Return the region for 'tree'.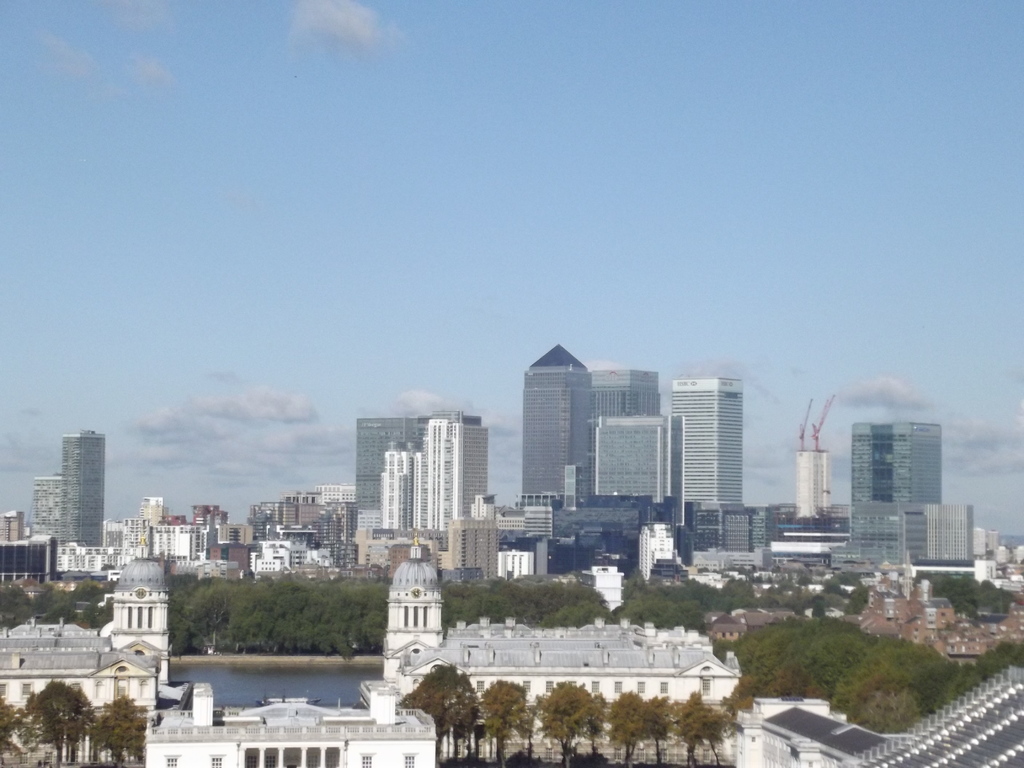
[97,700,144,767].
